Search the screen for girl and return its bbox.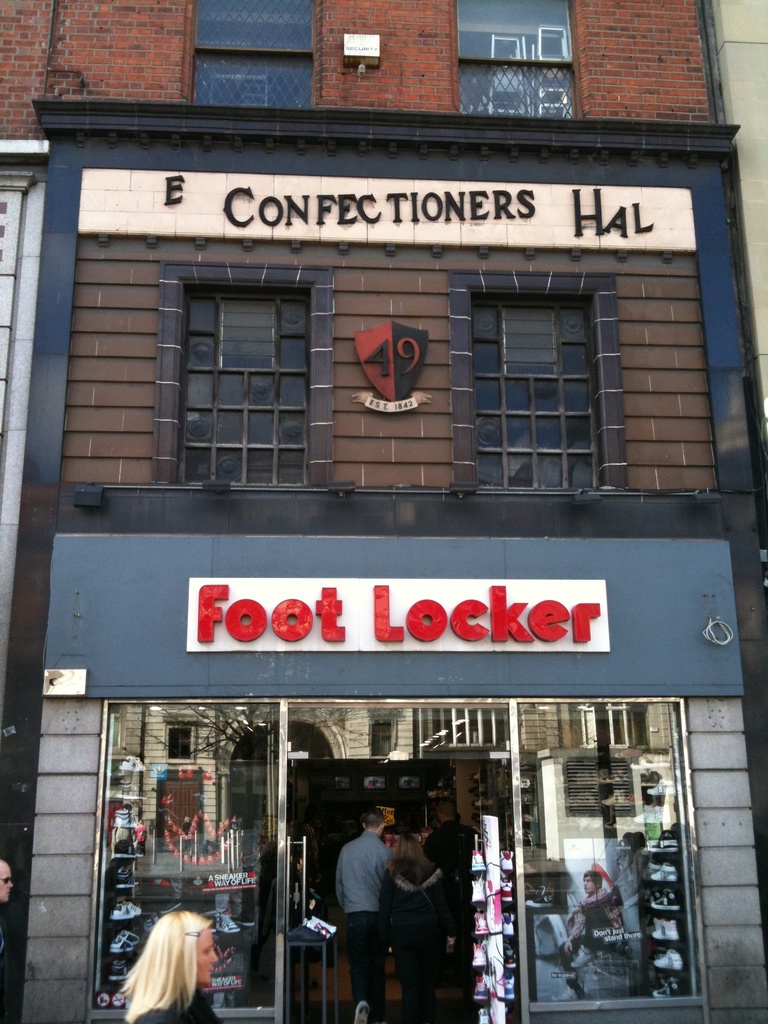
Found: bbox=[115, 913, 218, 1023].
